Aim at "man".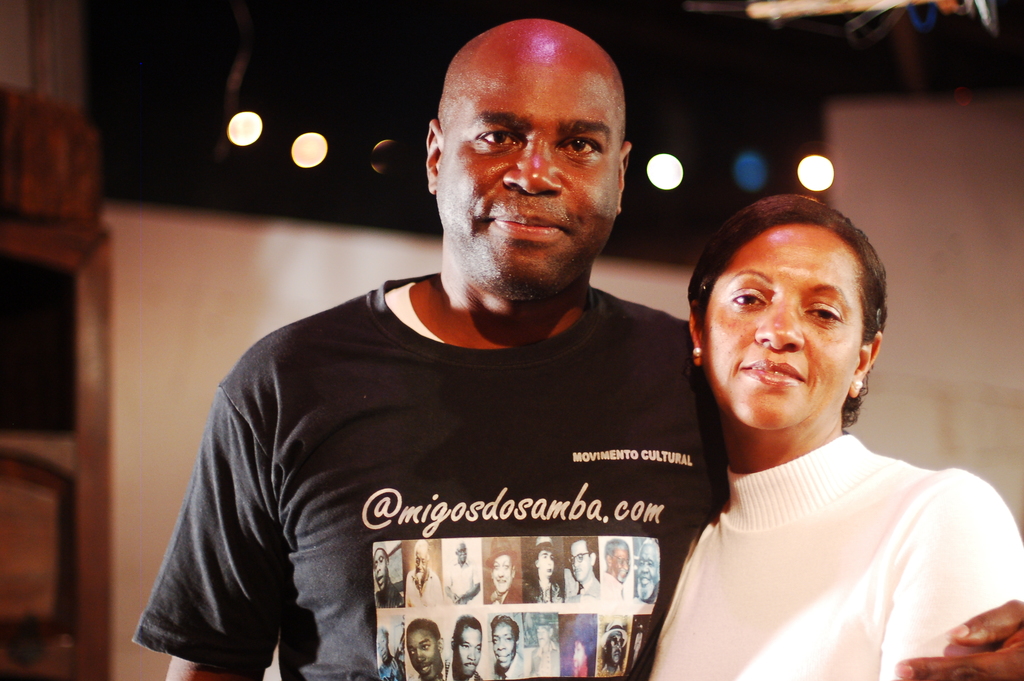
Aimed at box=[449, 613, 483, 680].
